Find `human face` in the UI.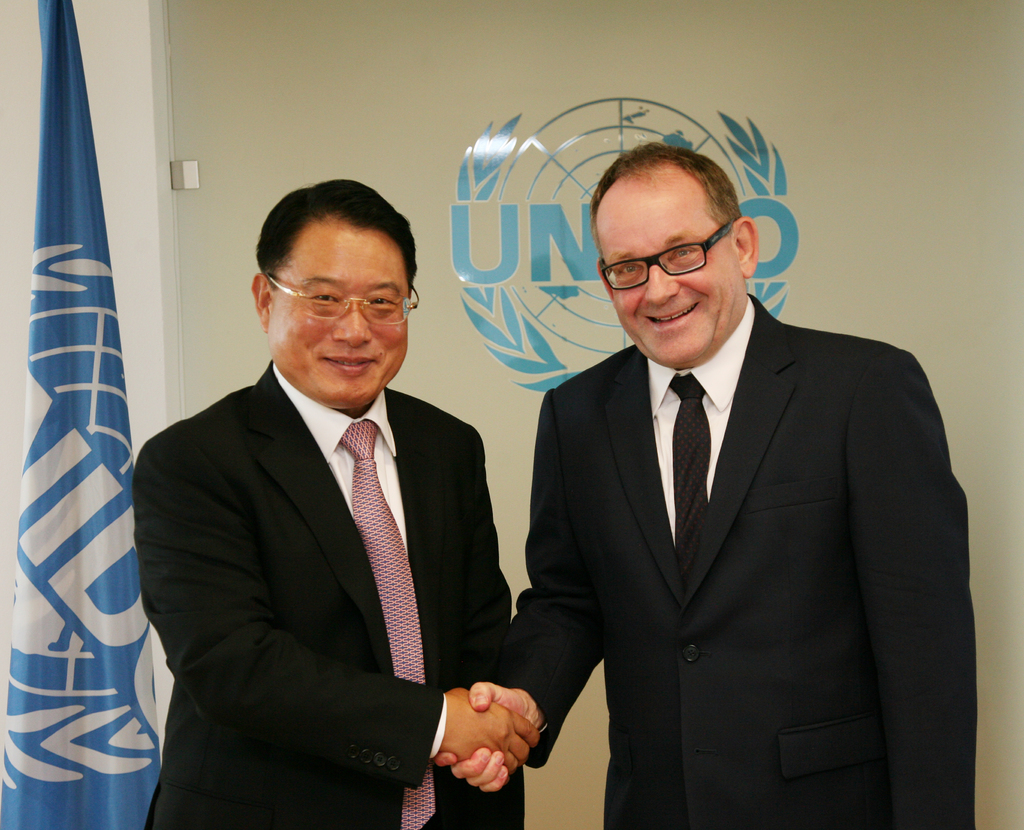
UI element at 265 228 409 399.
